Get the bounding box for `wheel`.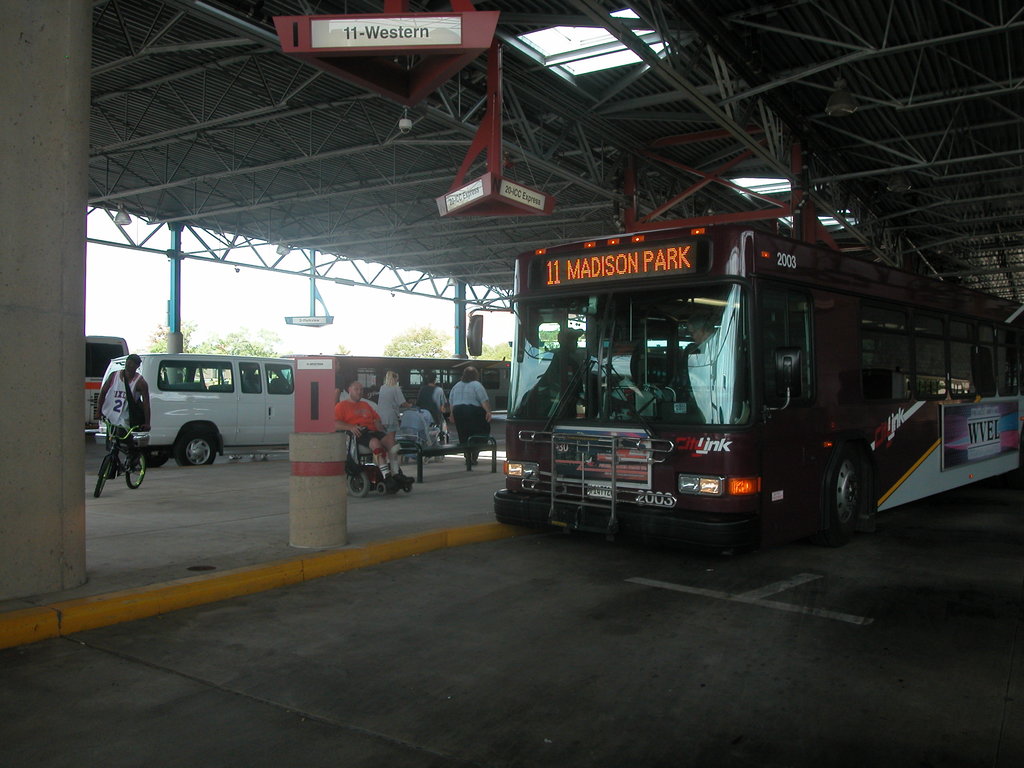
{"left": 121, "top": 449, "right": 148, "bottom": 486}.
